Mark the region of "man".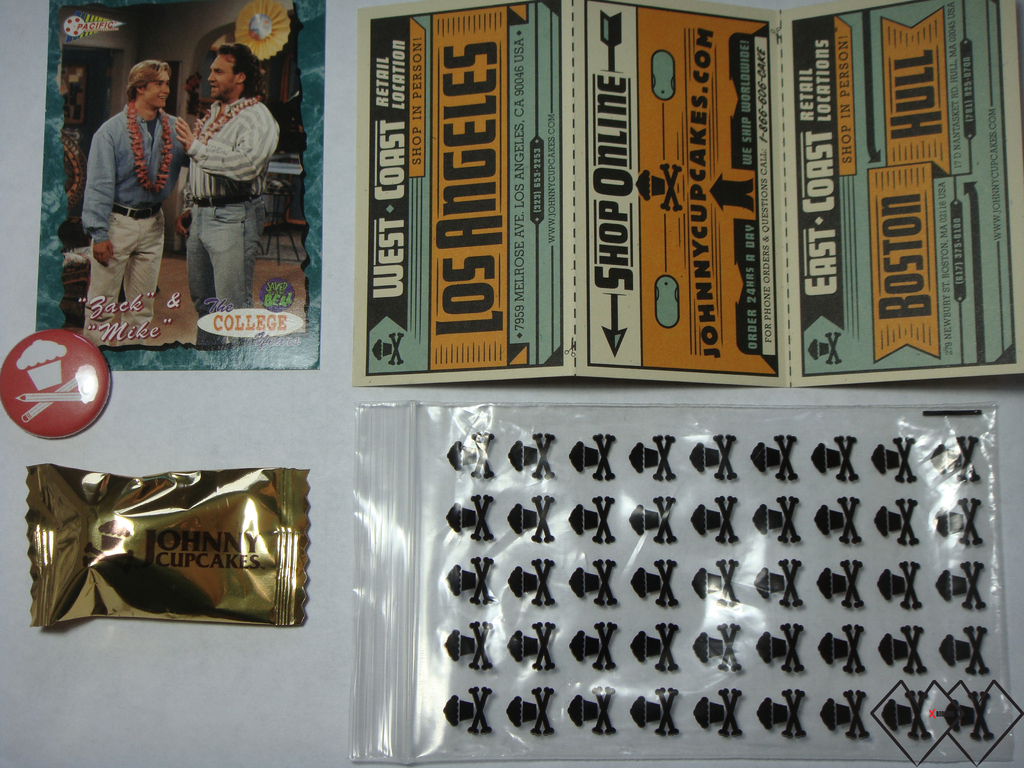
Region: locate(173, 40, 287, 348).
